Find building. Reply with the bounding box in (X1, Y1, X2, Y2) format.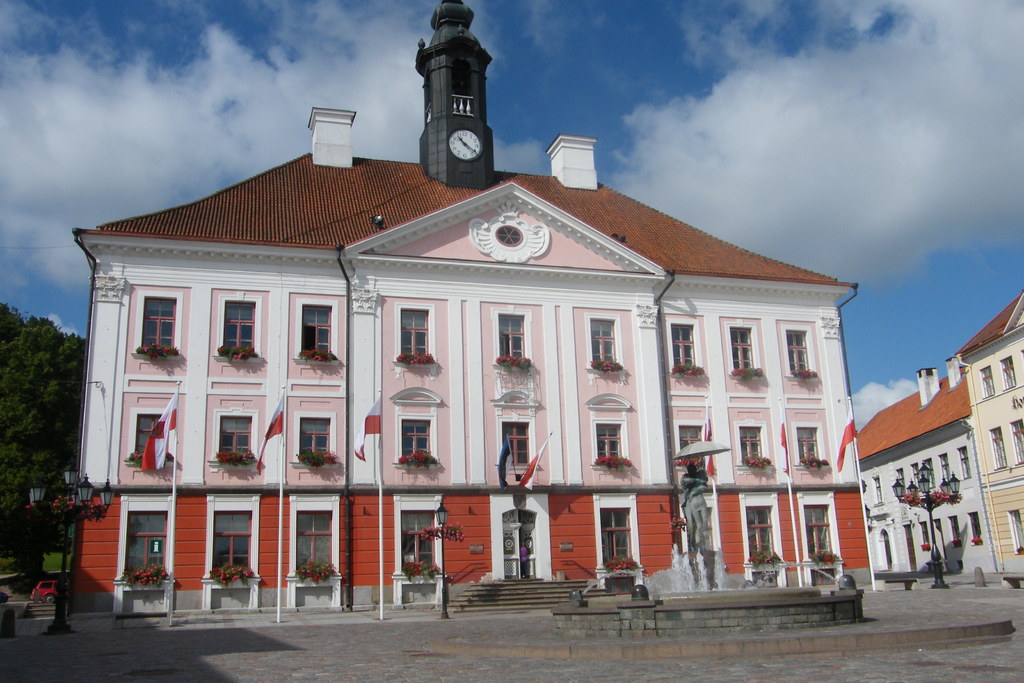
(67, 0, 878, 616).
